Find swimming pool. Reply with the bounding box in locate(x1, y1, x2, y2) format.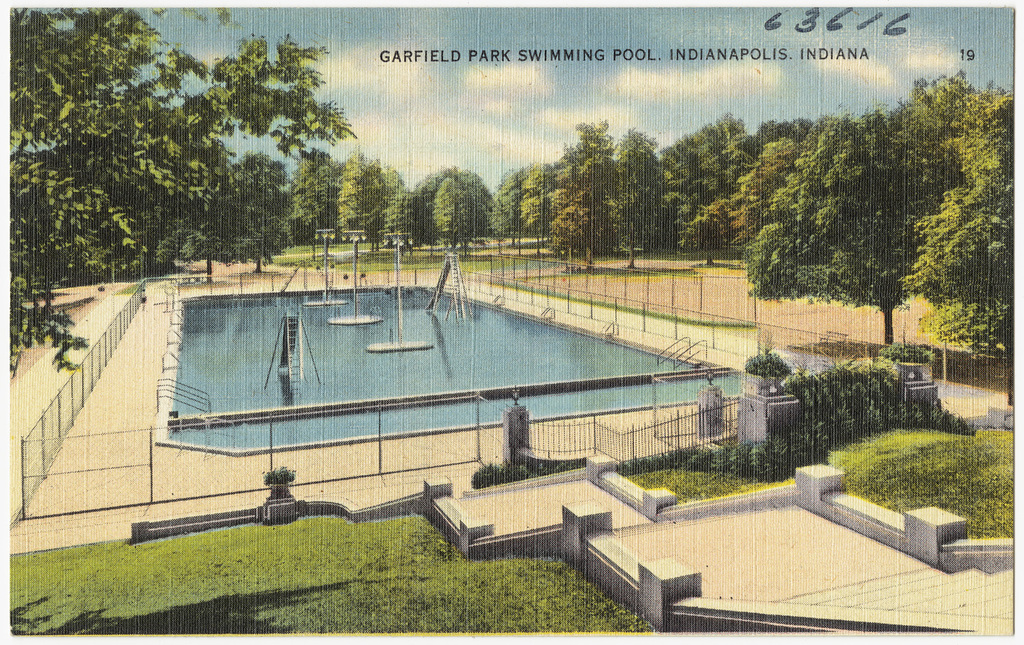
locate(119, 298, 760, 491).
